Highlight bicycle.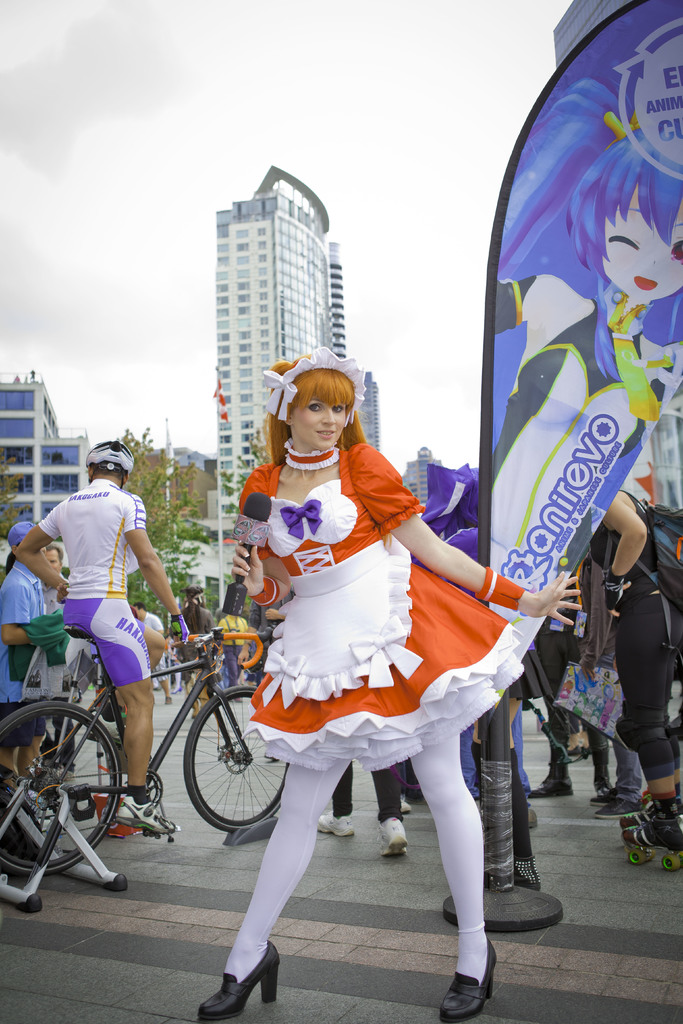
Highlighted region: 0,626,293,877.
